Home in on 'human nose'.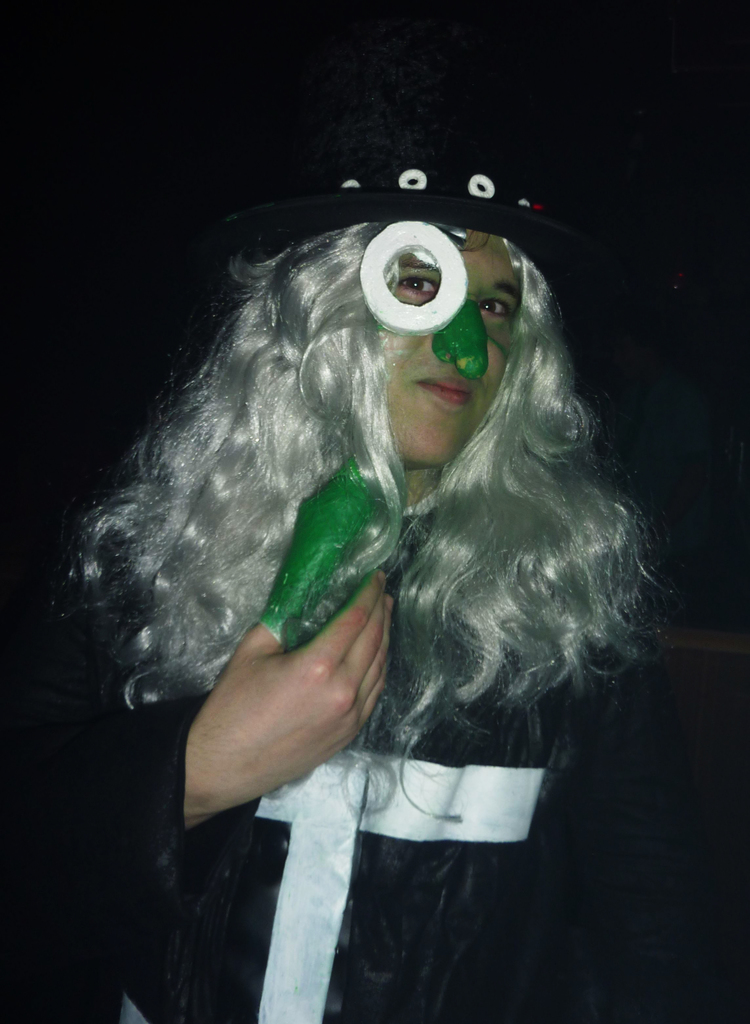
Homed in at bbox(427, 298, 486, 382).
